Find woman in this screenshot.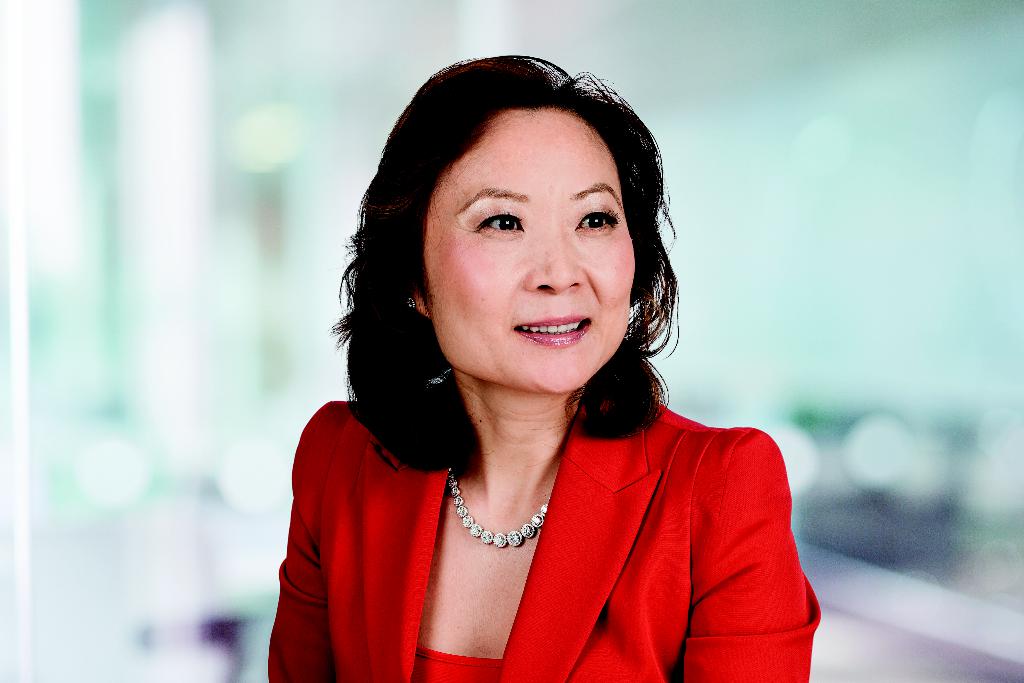
The bounding box for woman is <region>243, 60, 825, 682</region>.
